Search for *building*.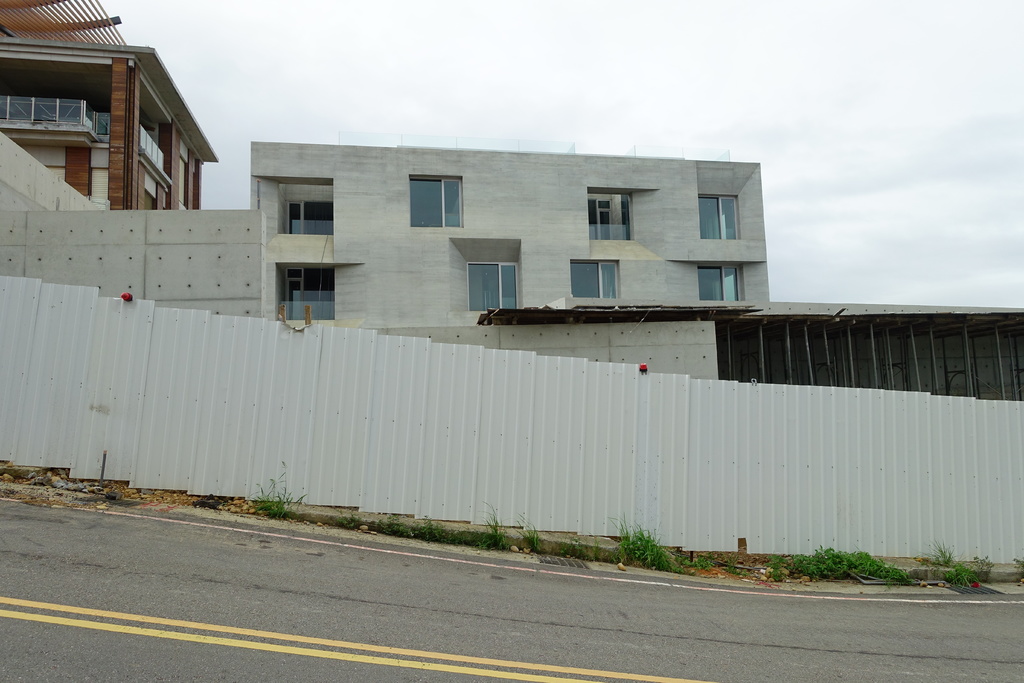
Found at (x1=250, y1=142, x2=770, y2=321).
